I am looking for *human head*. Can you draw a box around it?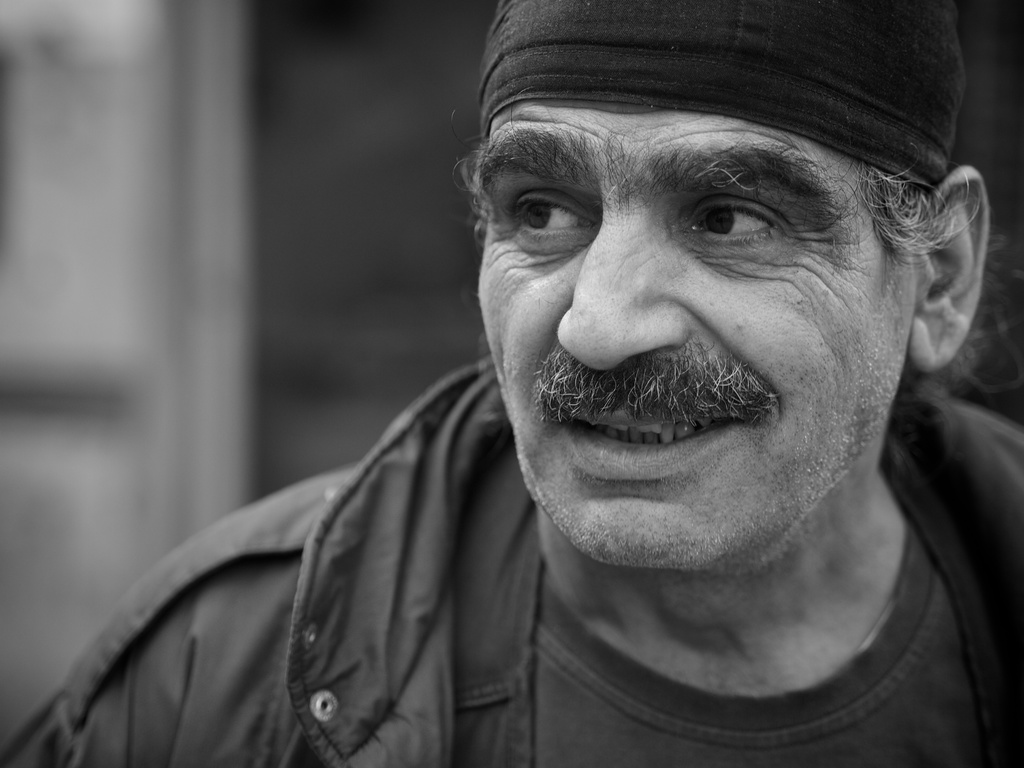
Sure, the bounding box is Rect(458, 29, 944, 563).
